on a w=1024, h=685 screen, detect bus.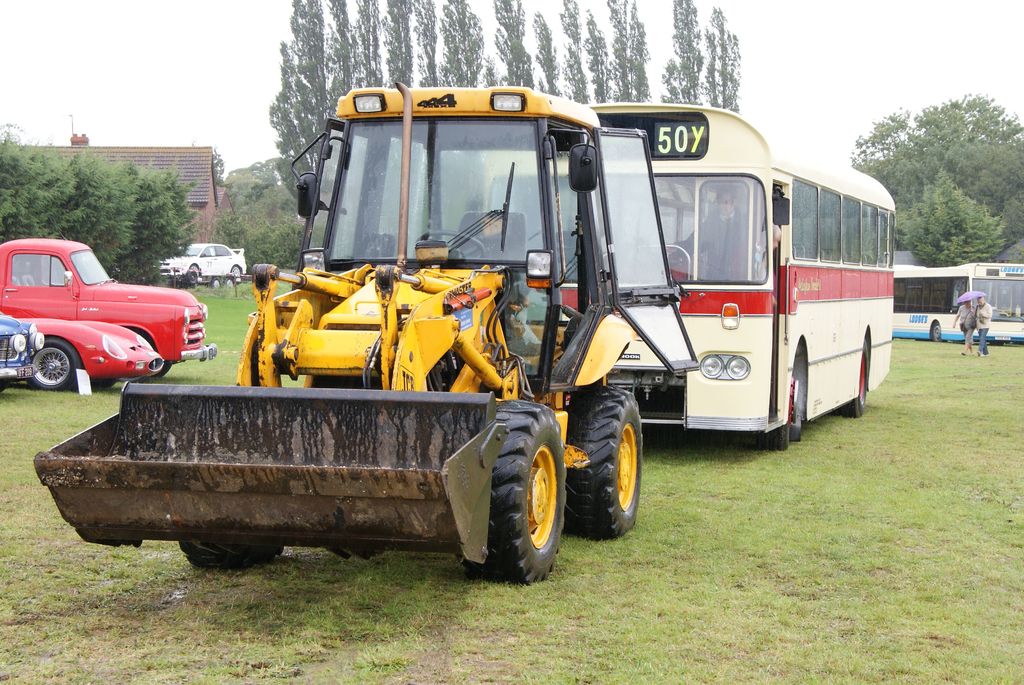
box(477, 100, 891, 450).
